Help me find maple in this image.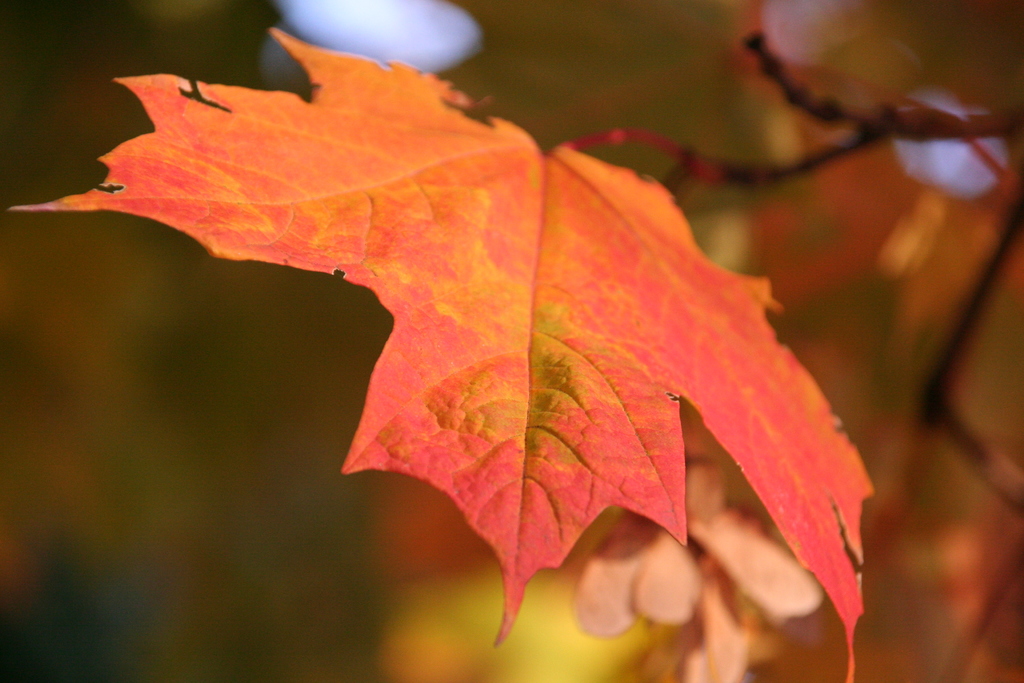
Found it: {"x1": 22, "y1": 0, "x2": 921, "y2": 602}.
